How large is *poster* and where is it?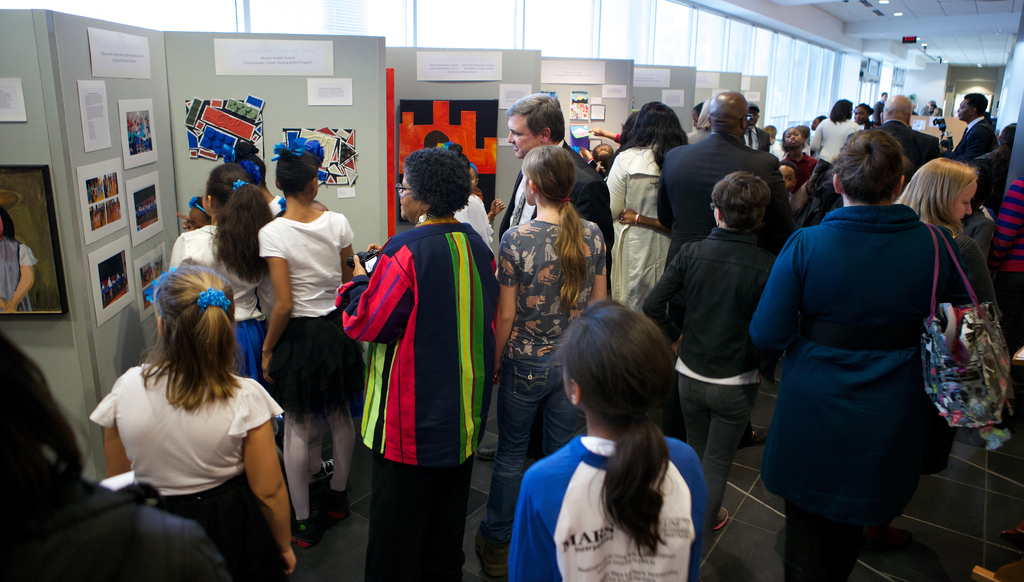
Bounding box: rect(0, 170, 58, 309).
